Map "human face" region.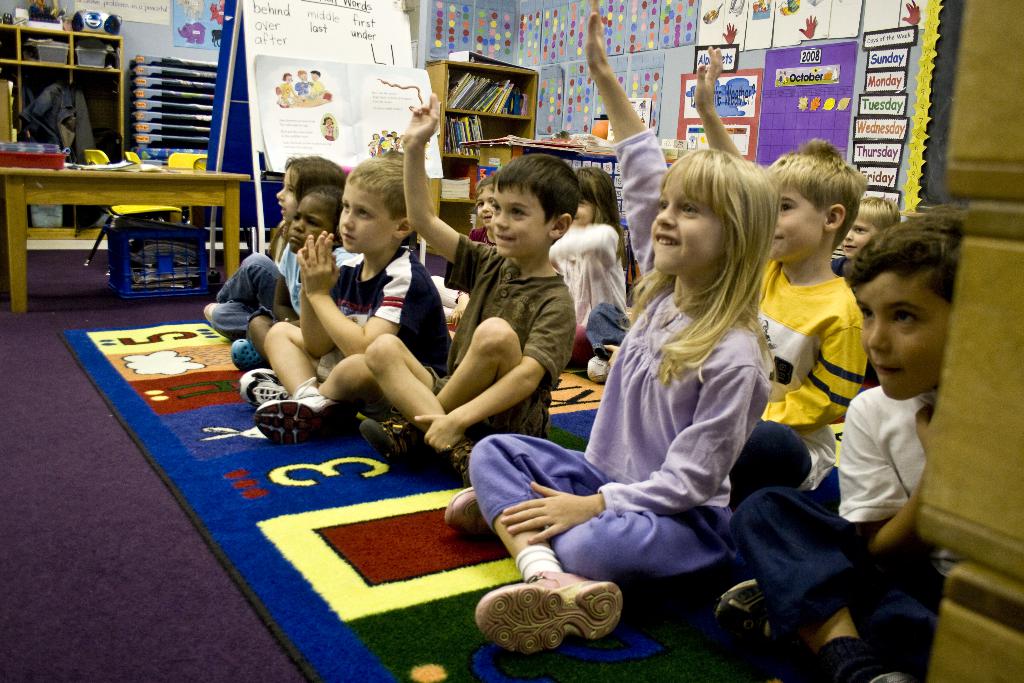
Mapped to <box>568,181,596,235</box>.
